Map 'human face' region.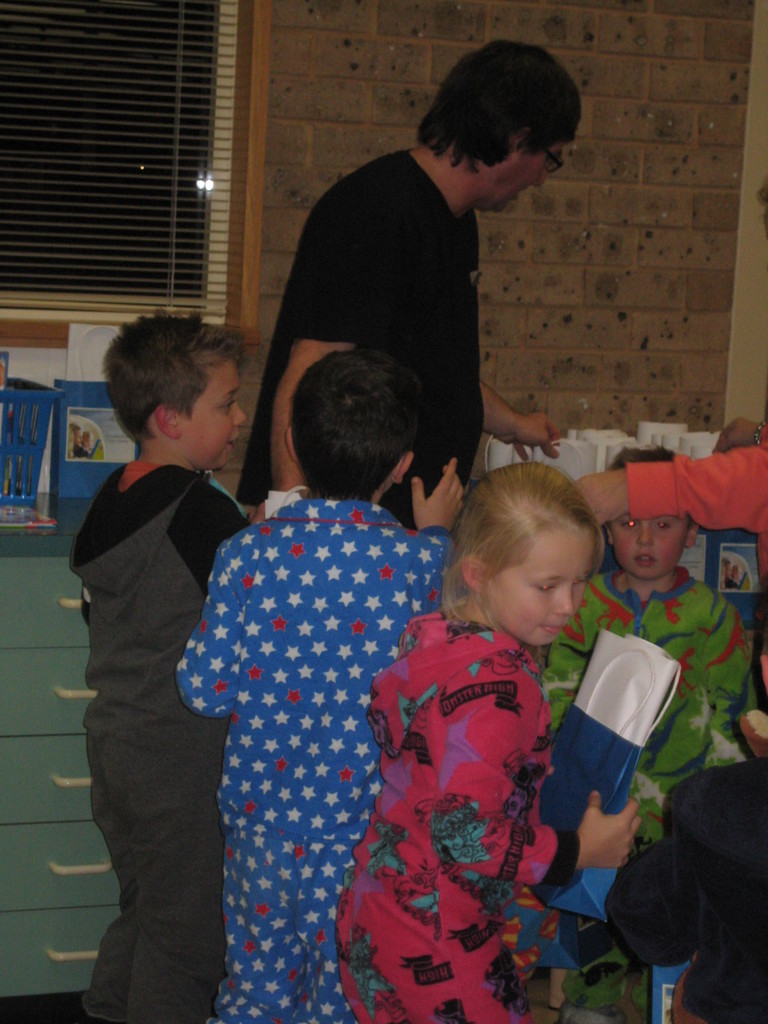
Mapped to <region>611, 513, 691, 583</region>.
